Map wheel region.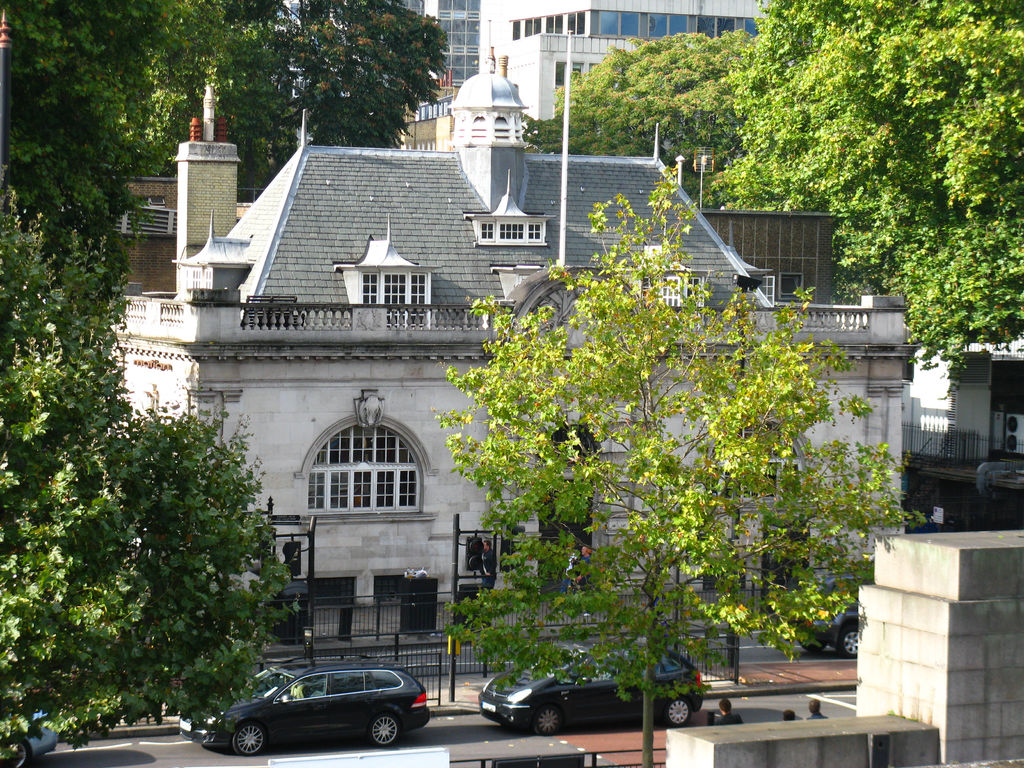
Mapped to 666,701,692,724.
